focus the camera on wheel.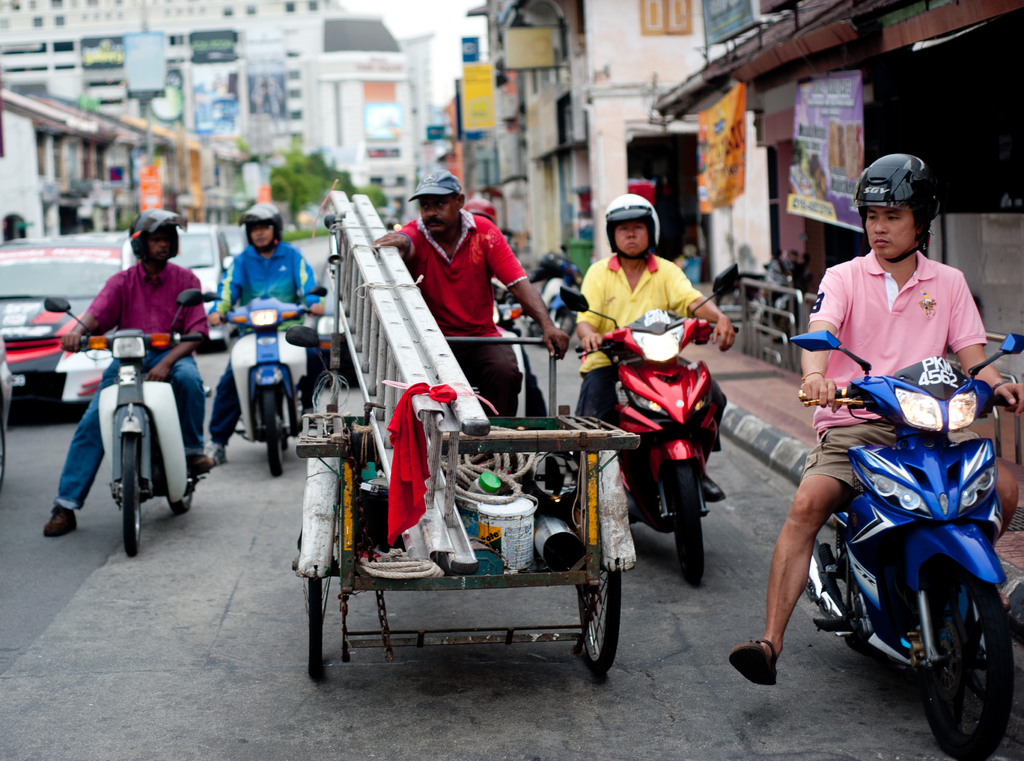
Focus region: crop(577, 575, 636, 680).
